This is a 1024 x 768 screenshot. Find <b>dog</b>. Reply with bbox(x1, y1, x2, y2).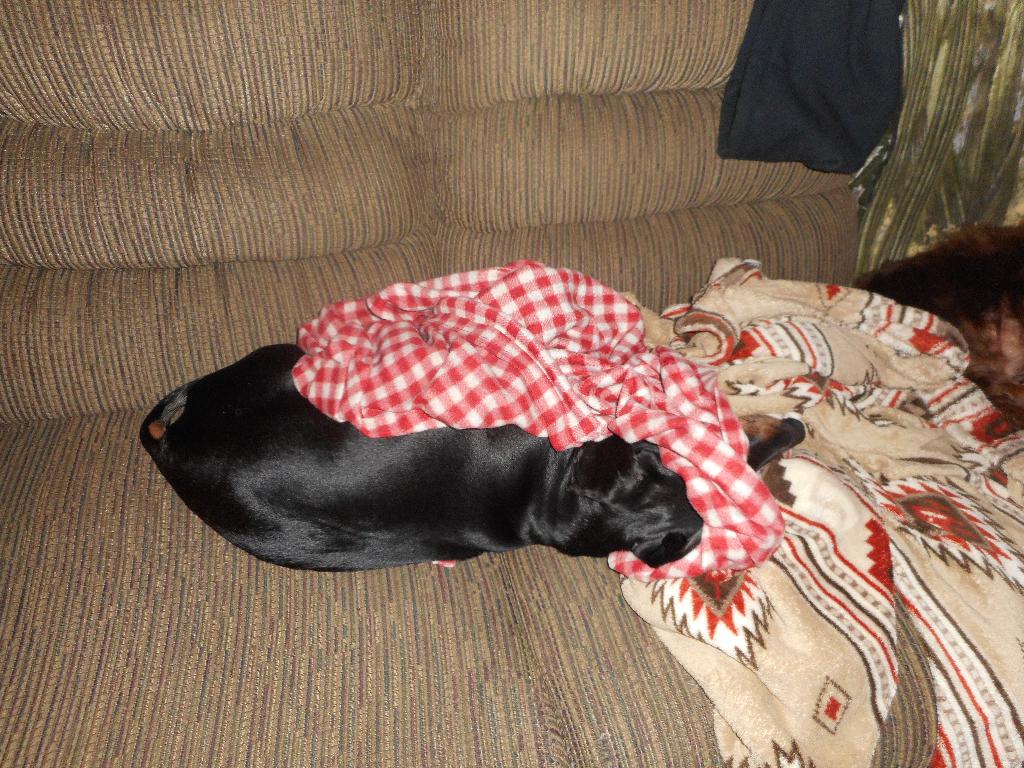
bbox(850, 225, 1023, 442).
